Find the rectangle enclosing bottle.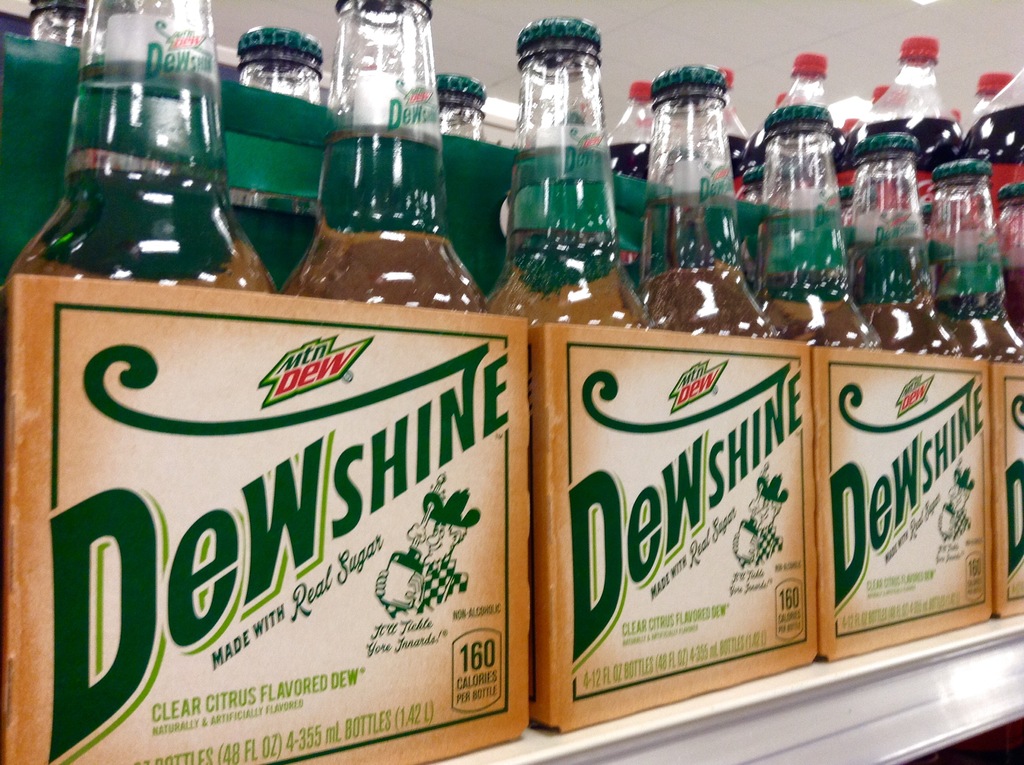
958,60,1023,260.
